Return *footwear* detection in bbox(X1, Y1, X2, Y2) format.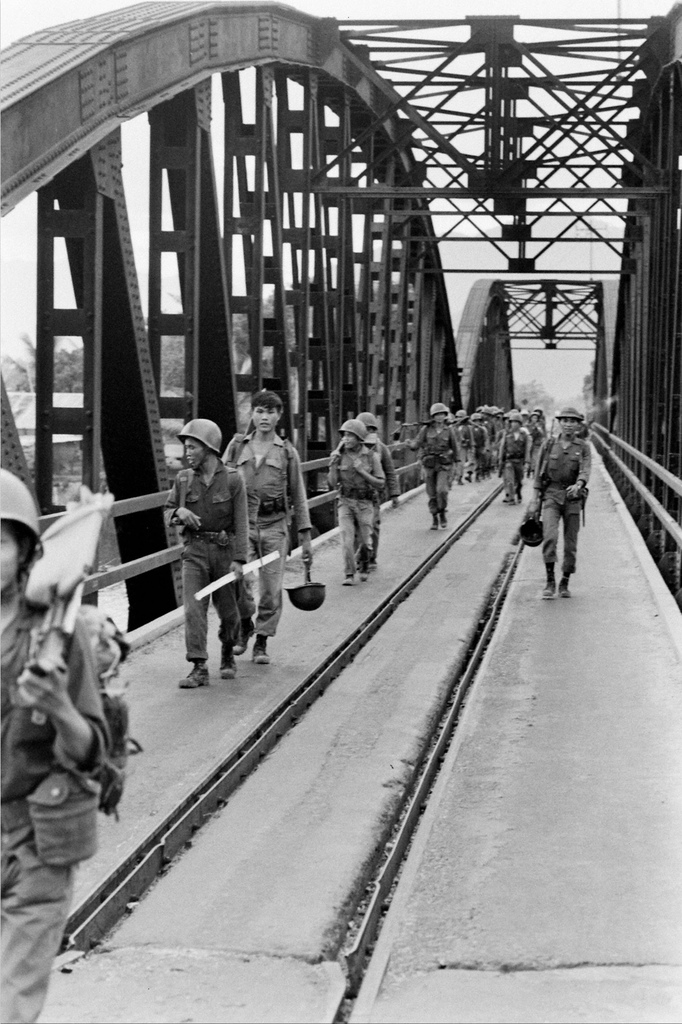
bbox(176, 662, 213, 689).
